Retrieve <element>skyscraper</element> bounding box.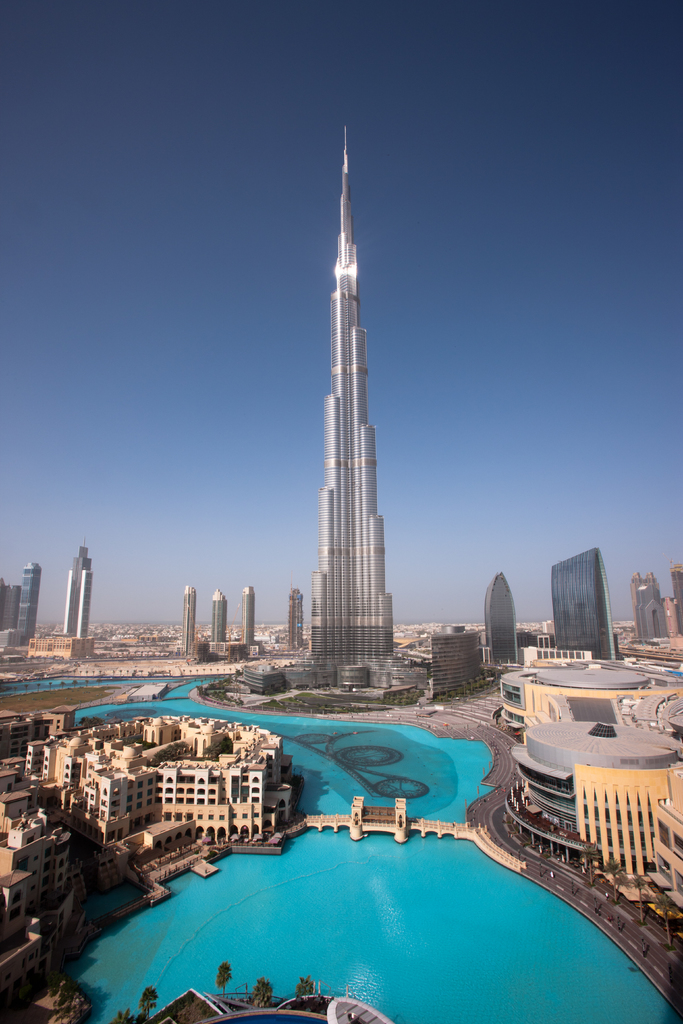
Bounding box: [left=276, top=118, right=422, bottom=727].
